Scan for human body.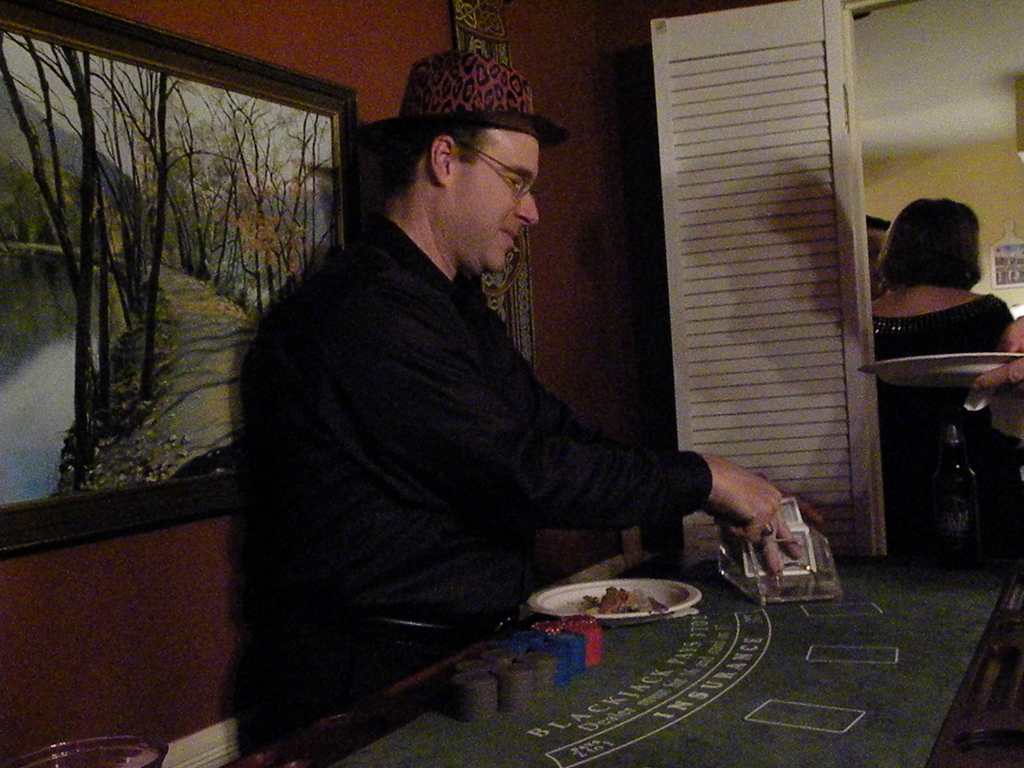
Scan result: pyautogui.locateOnScreen(968, 316, 1023, 392).
